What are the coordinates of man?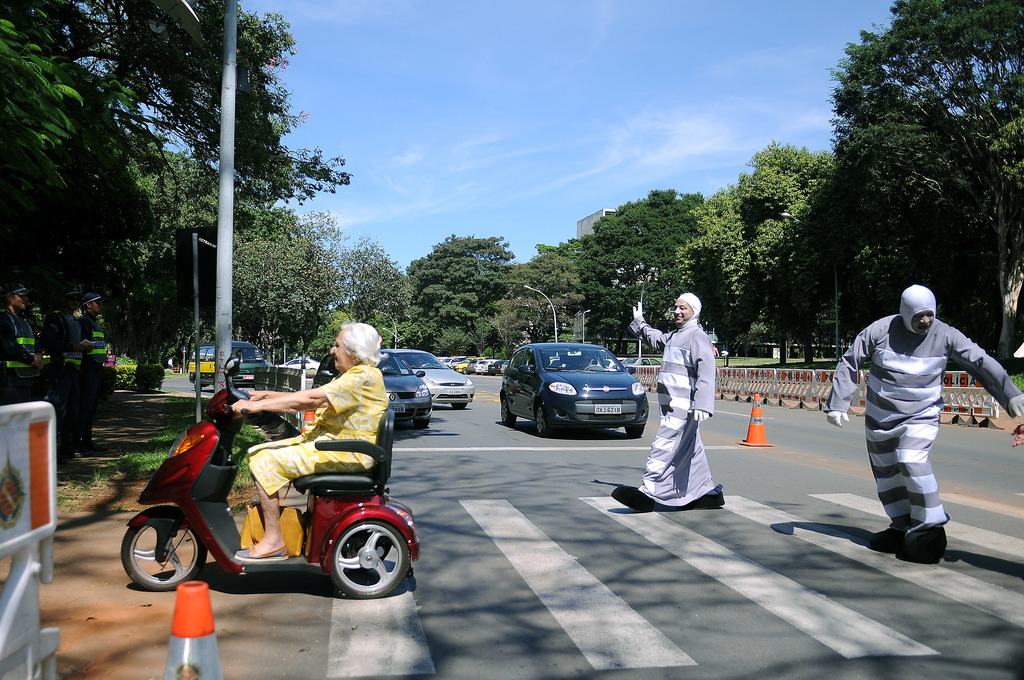
48, 284, 99, 450.
